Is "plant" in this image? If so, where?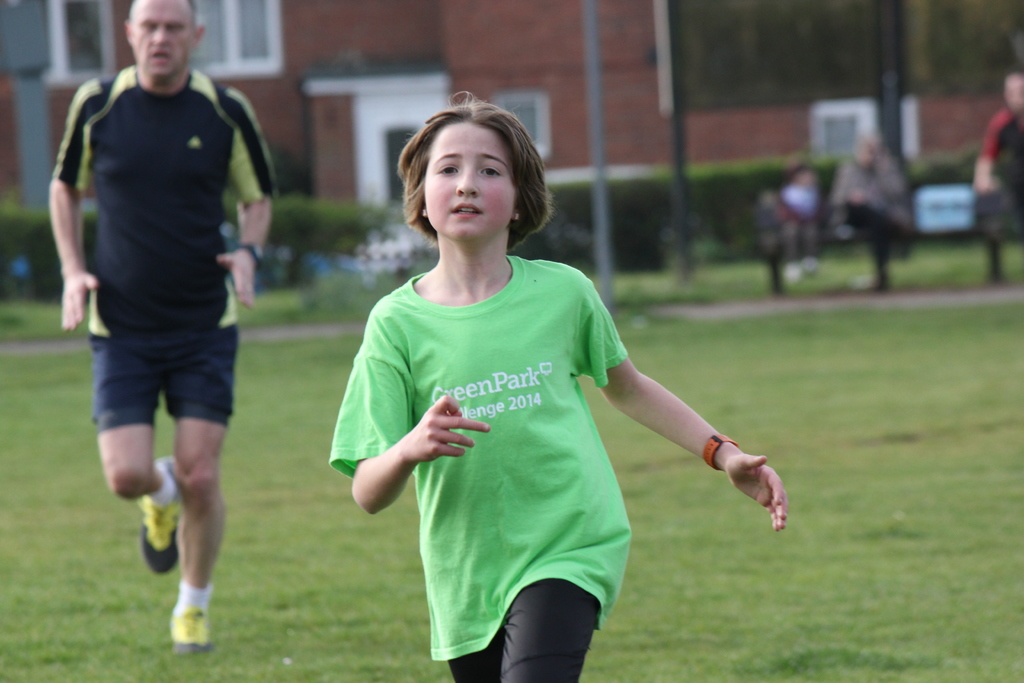
Yes, at bbox=[220, 188, 399, 293].
